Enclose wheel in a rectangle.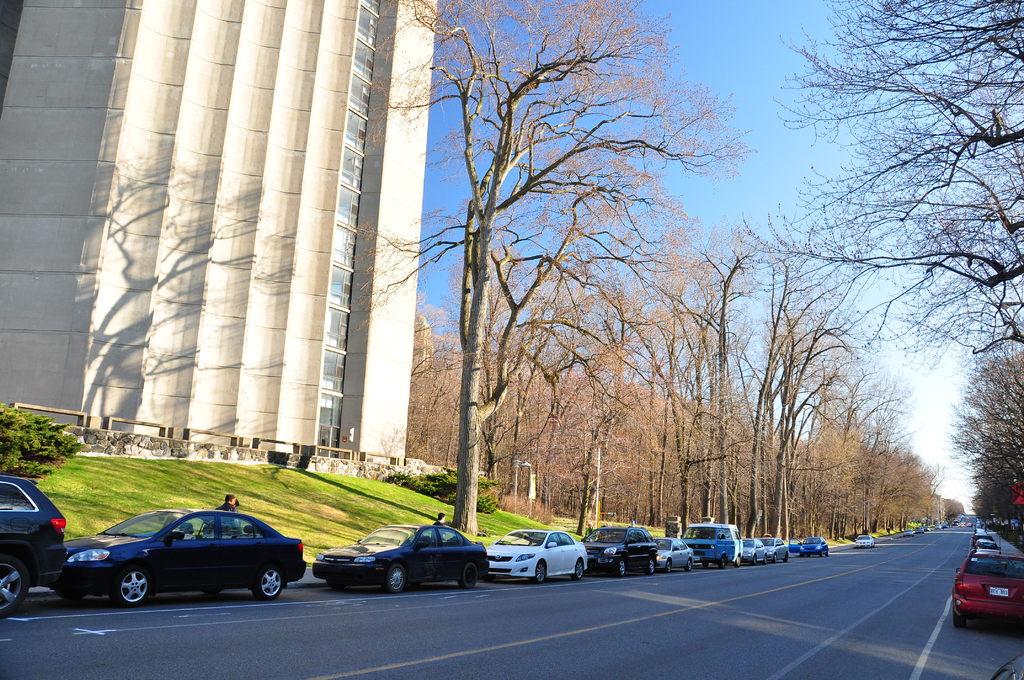
bbox=(764, 555, 768, 564).
